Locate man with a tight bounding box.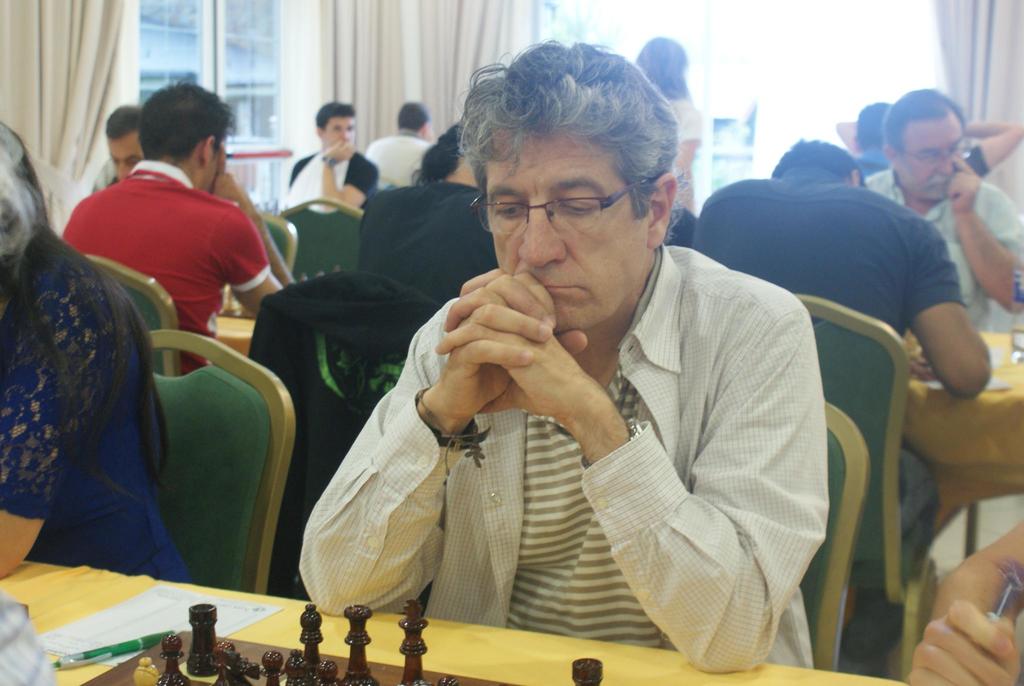
detection(231, 70, 863, 654).
